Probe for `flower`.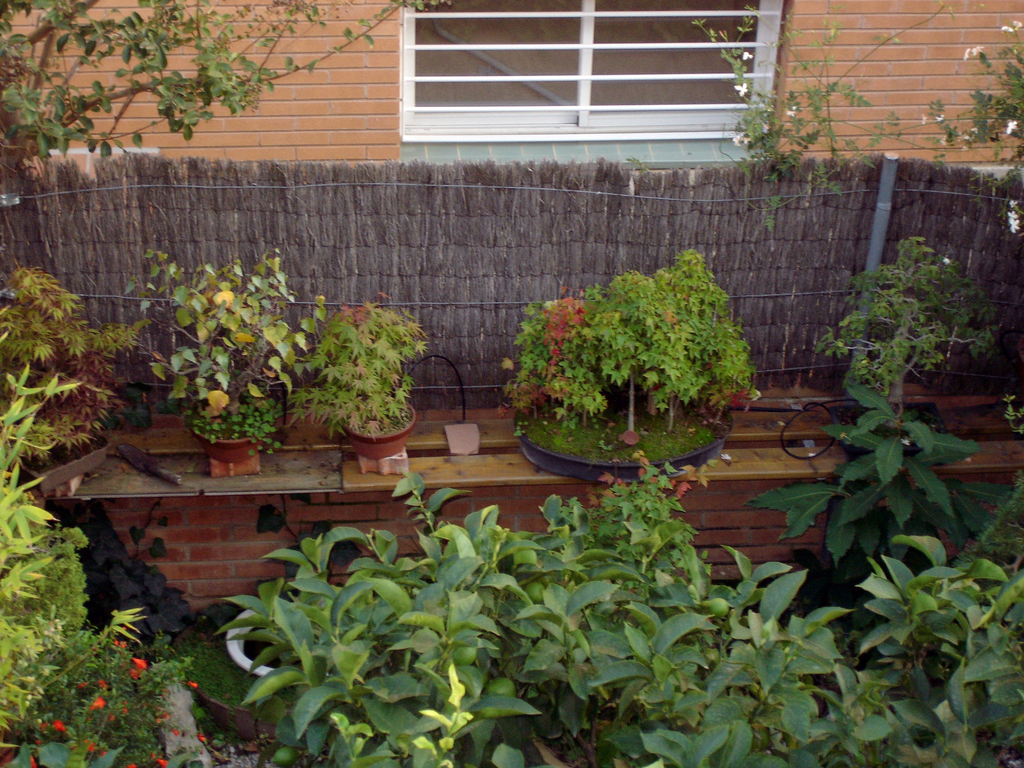
Probe result: pyautogui.locateOnScreen(199, 737, 204, 745).
